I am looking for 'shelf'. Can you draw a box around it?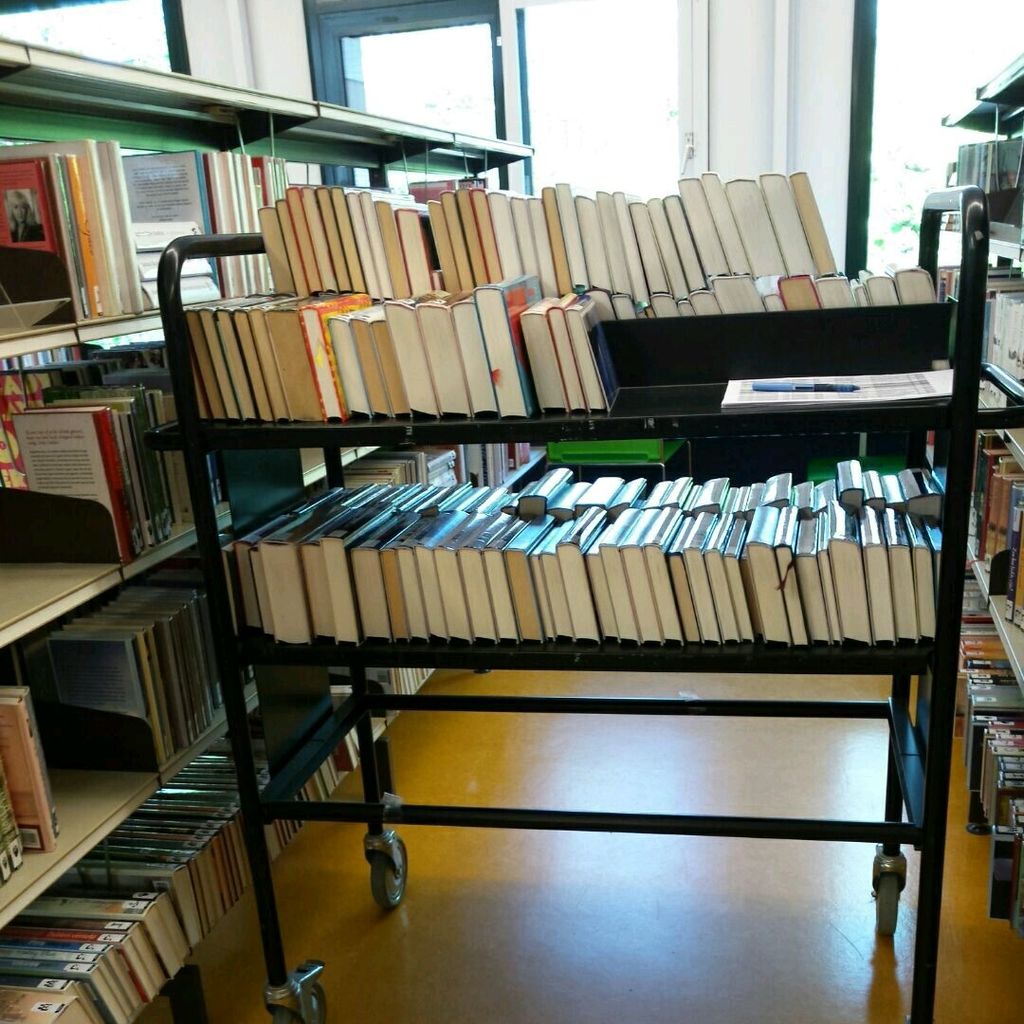
Sure, the bounding box is 975,357,1022,404.
